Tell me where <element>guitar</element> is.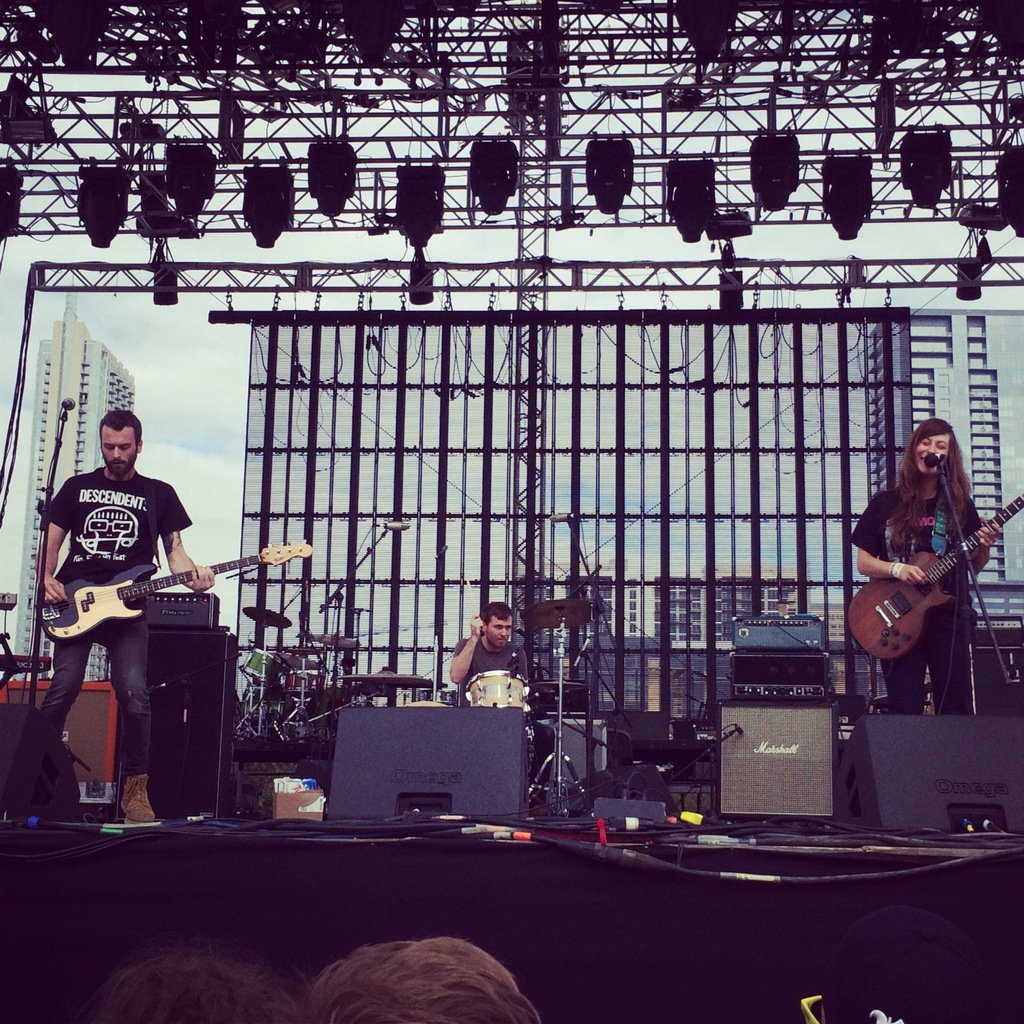
<element>guitar</element> is at <region>841, 488, 1023, 666</region>.
